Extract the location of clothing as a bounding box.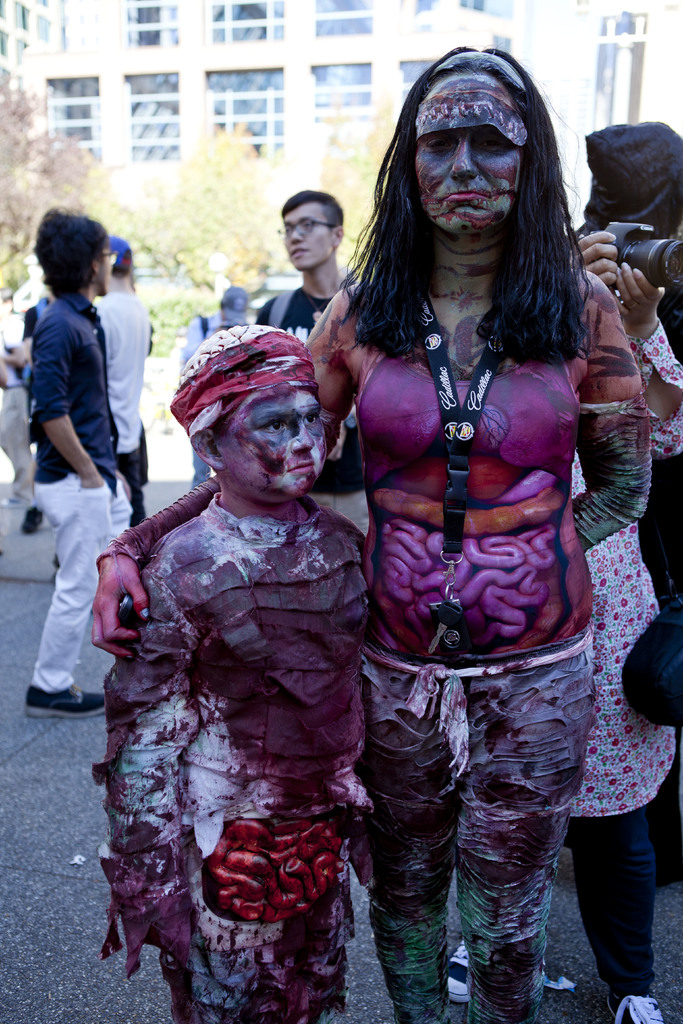
x1=73 y1=421 x2=406 y2=986.
